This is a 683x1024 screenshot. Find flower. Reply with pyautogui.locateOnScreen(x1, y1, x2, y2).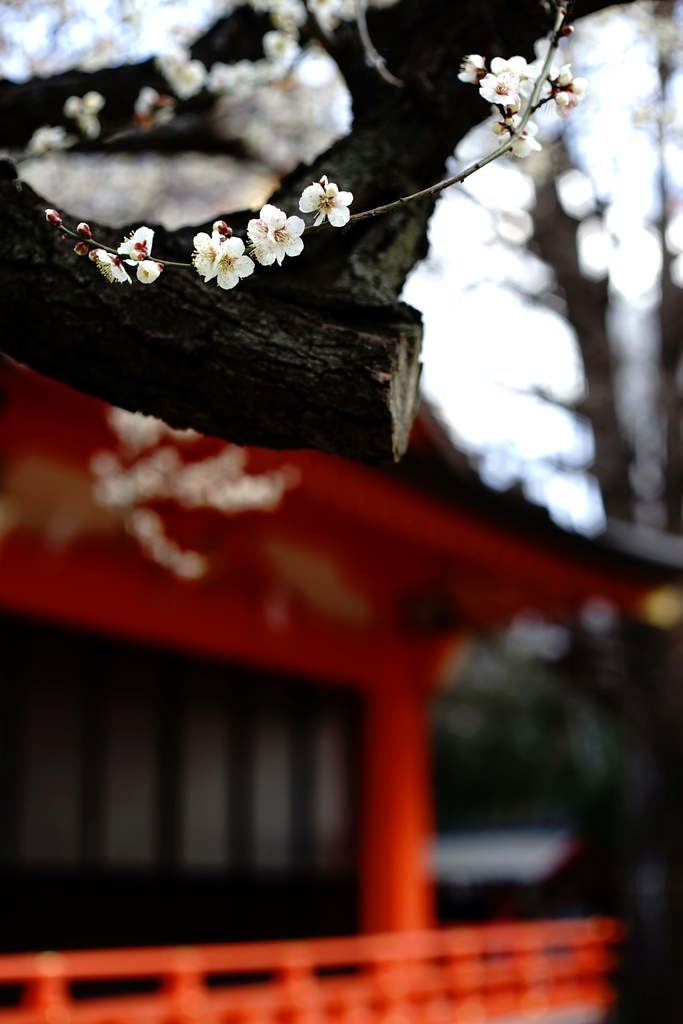
pyautogui.locateOnScreen(77, 221, 96, 244).
